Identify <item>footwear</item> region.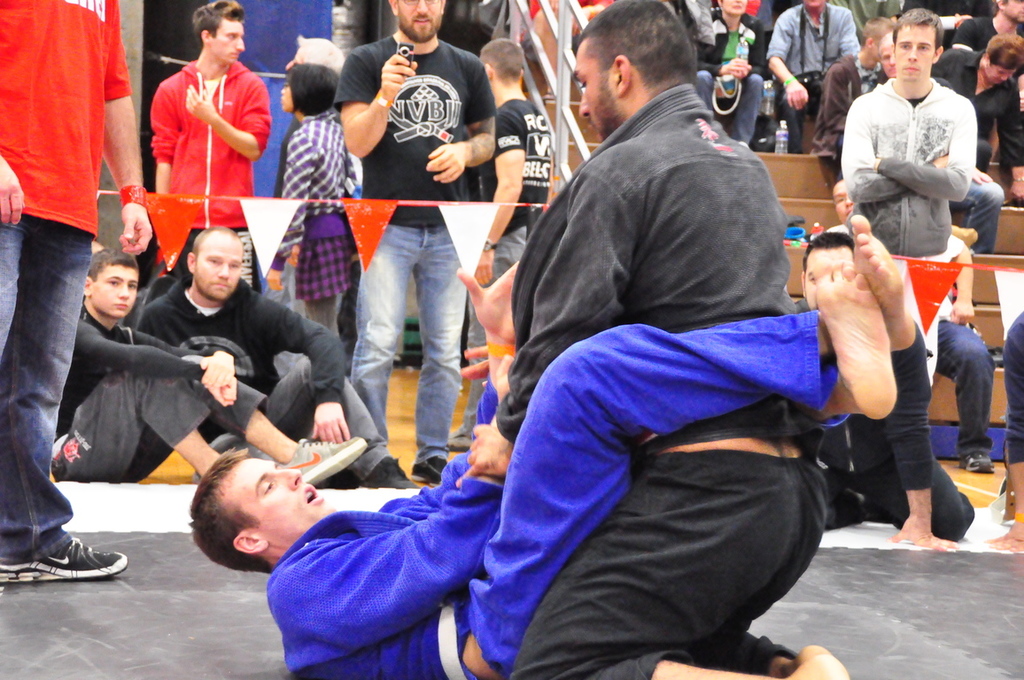
Region: (left=10, top=506, right=112, bottom=600).
